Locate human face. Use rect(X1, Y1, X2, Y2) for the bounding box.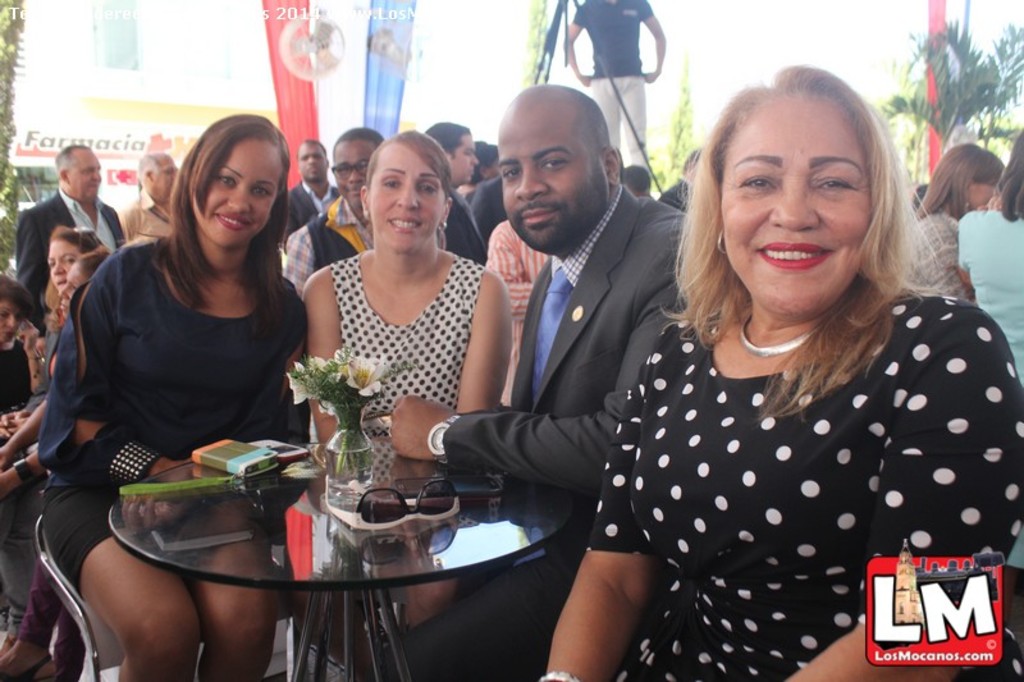
rect(193, 136, 288, 251).
